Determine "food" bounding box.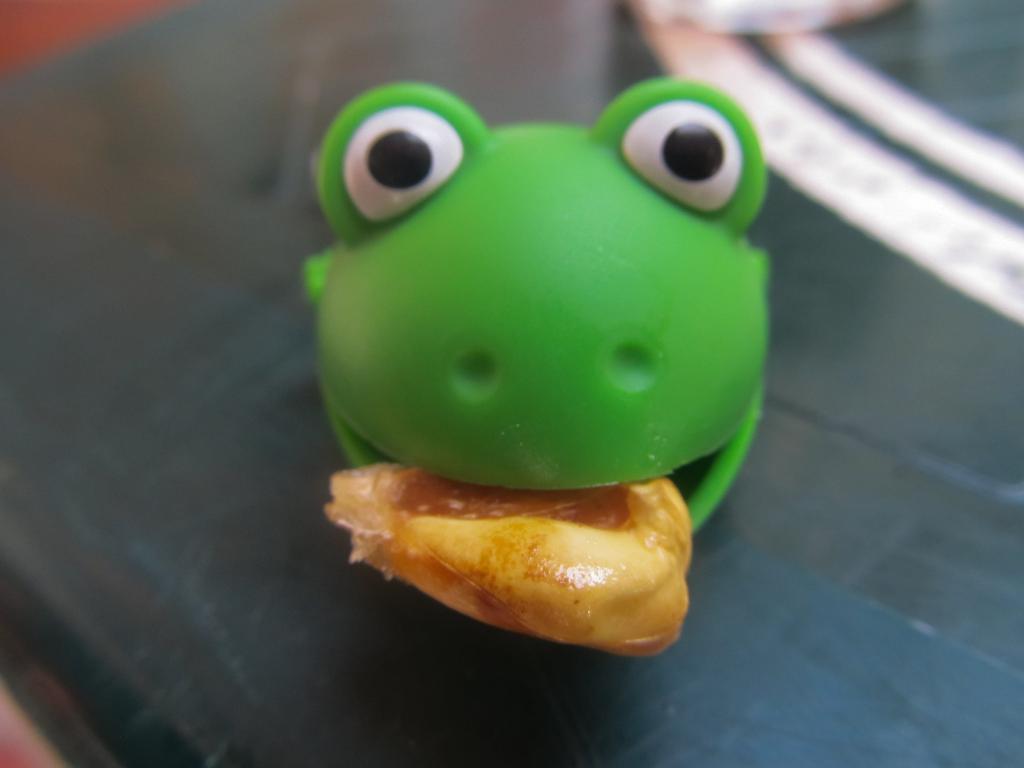
Determined: (x1=325, y1=458, x2=694, y2=656).
